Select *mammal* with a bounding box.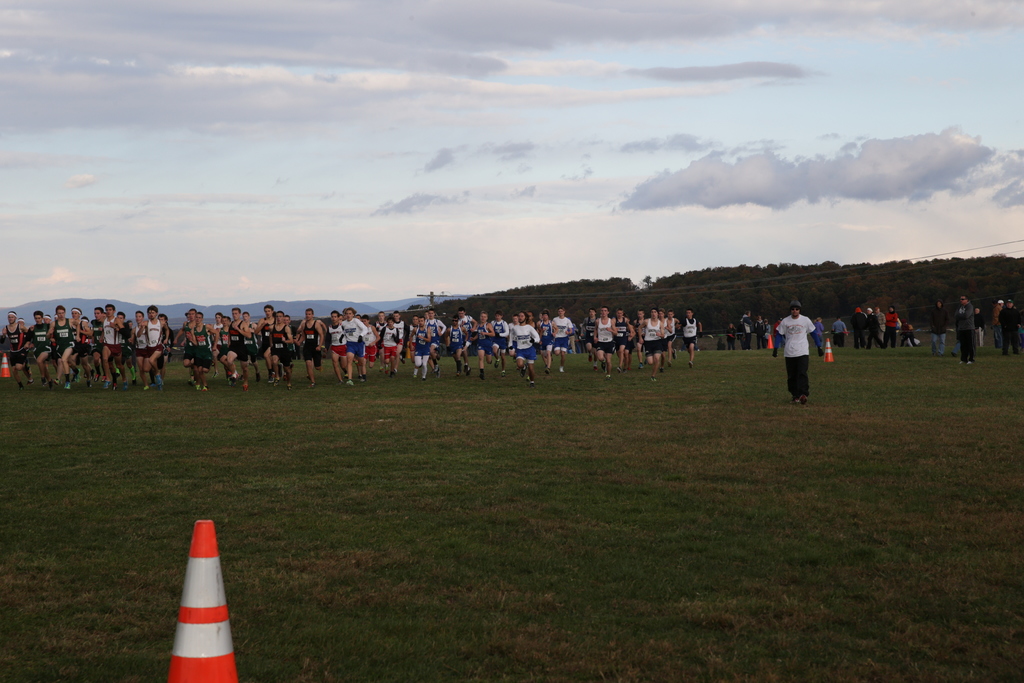
(723, 309, 783, 358).
